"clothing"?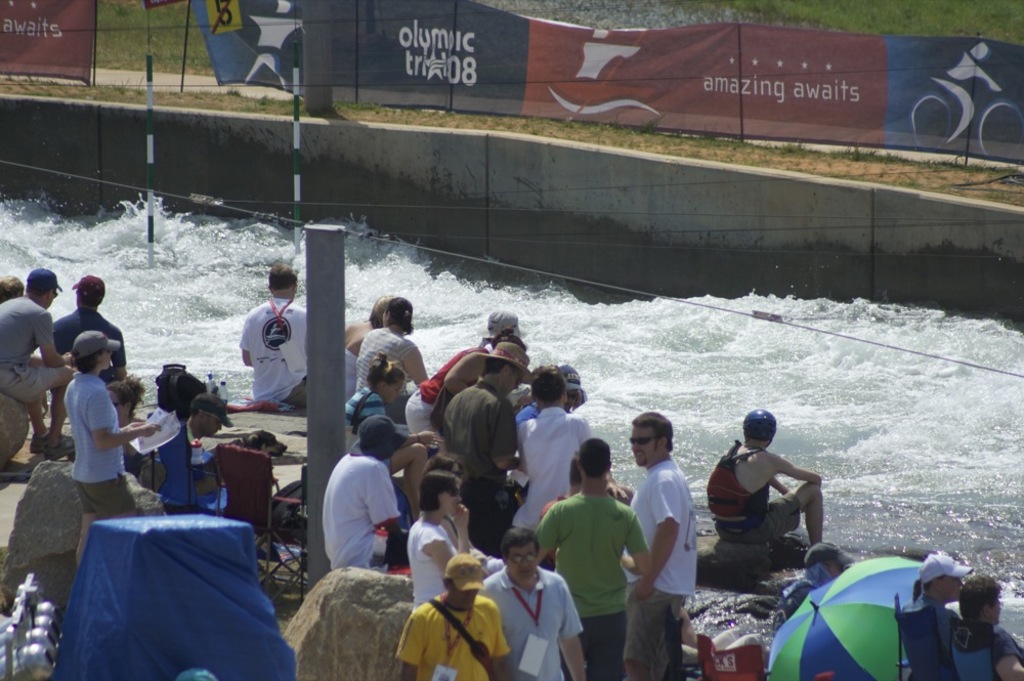
region(410, 511, 464, 613)
